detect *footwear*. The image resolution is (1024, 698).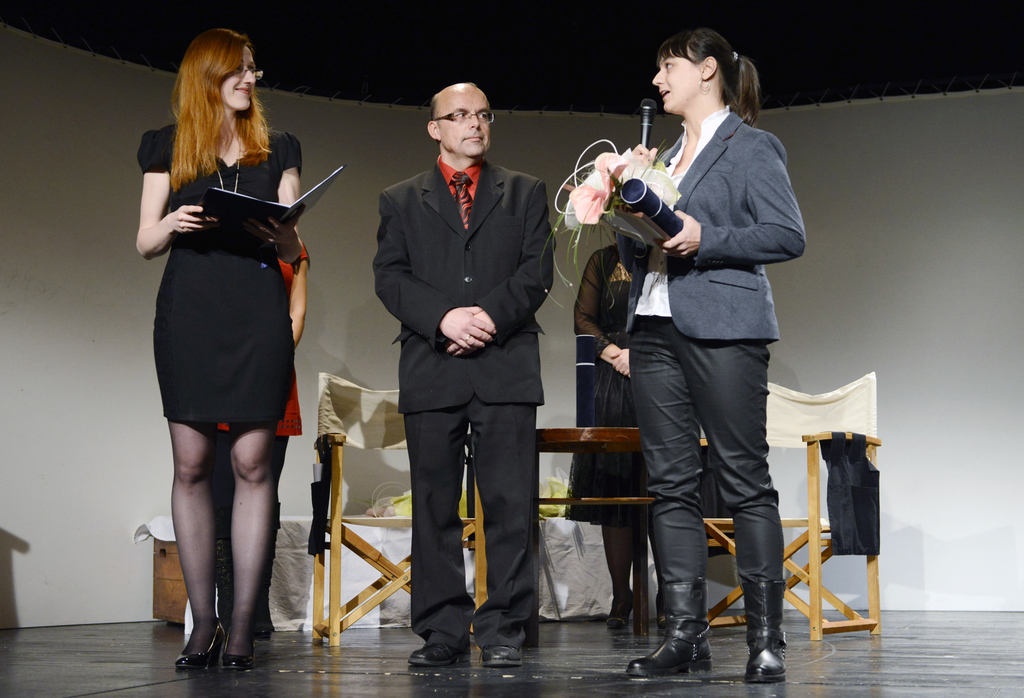
[x1=603, y1=588, x2=636, y2=629].
